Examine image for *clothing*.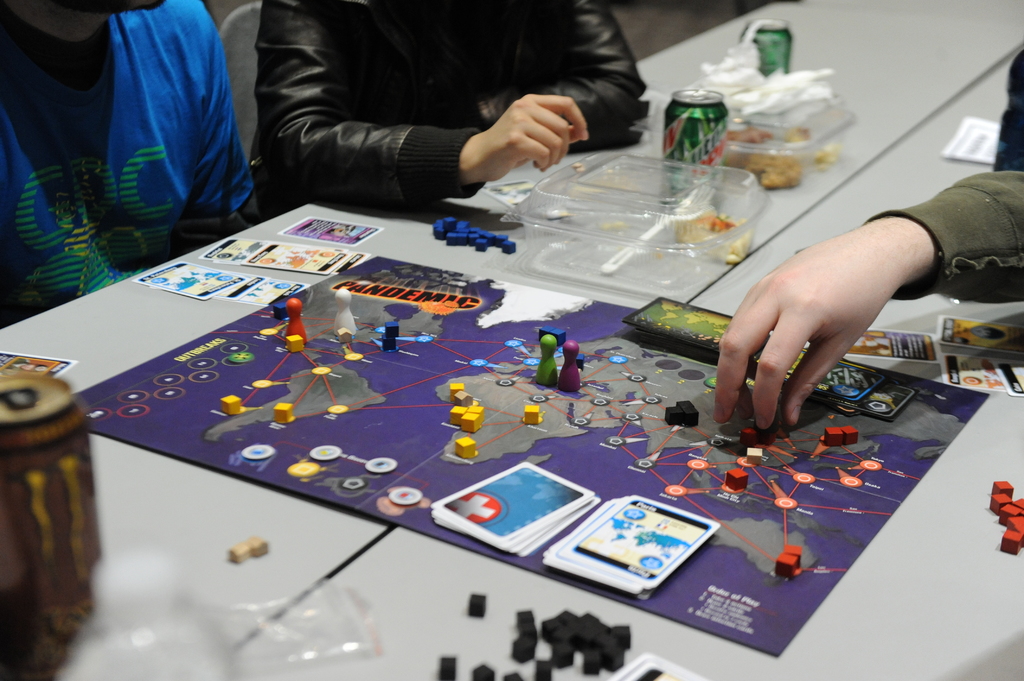
Examination result: 0, 0, 264, 324.
